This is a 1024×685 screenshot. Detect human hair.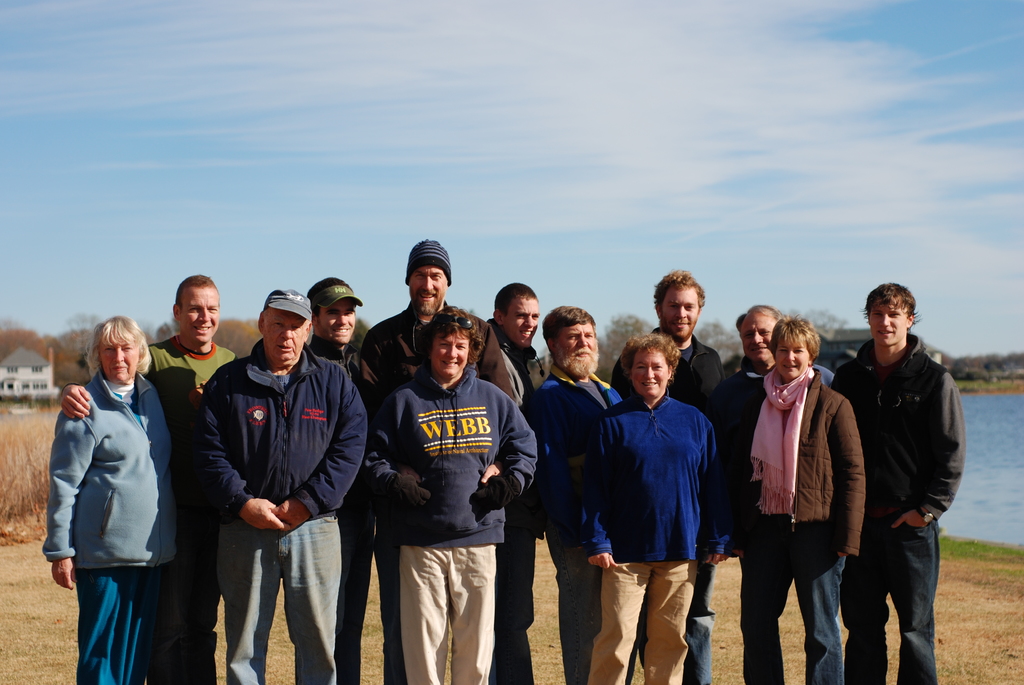
83, 315, 152, 379.
